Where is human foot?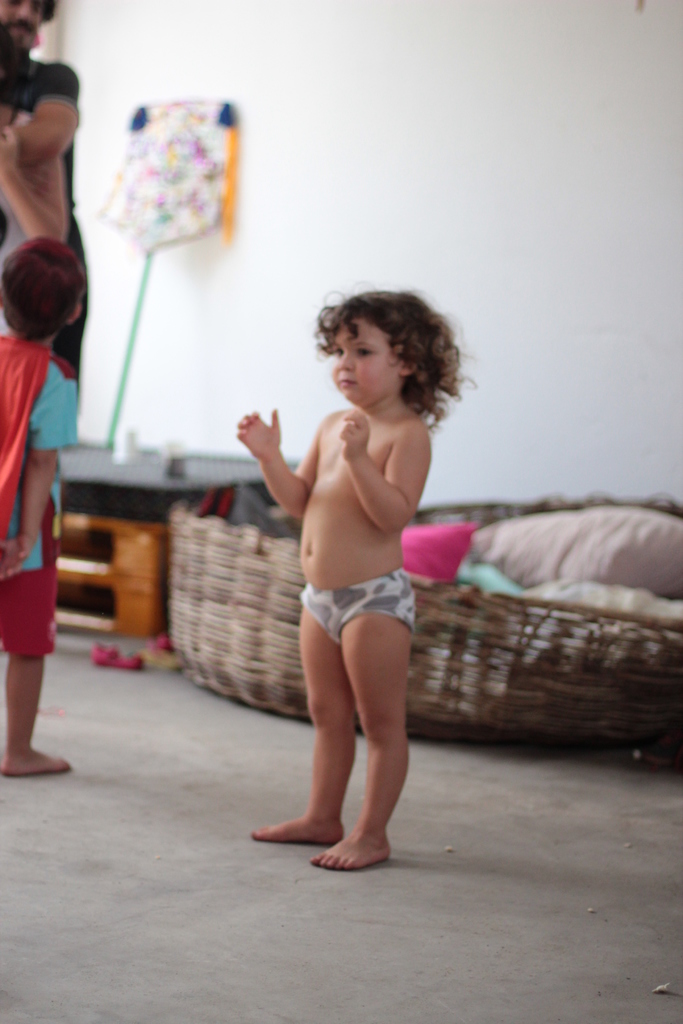
245 805 349 845.
